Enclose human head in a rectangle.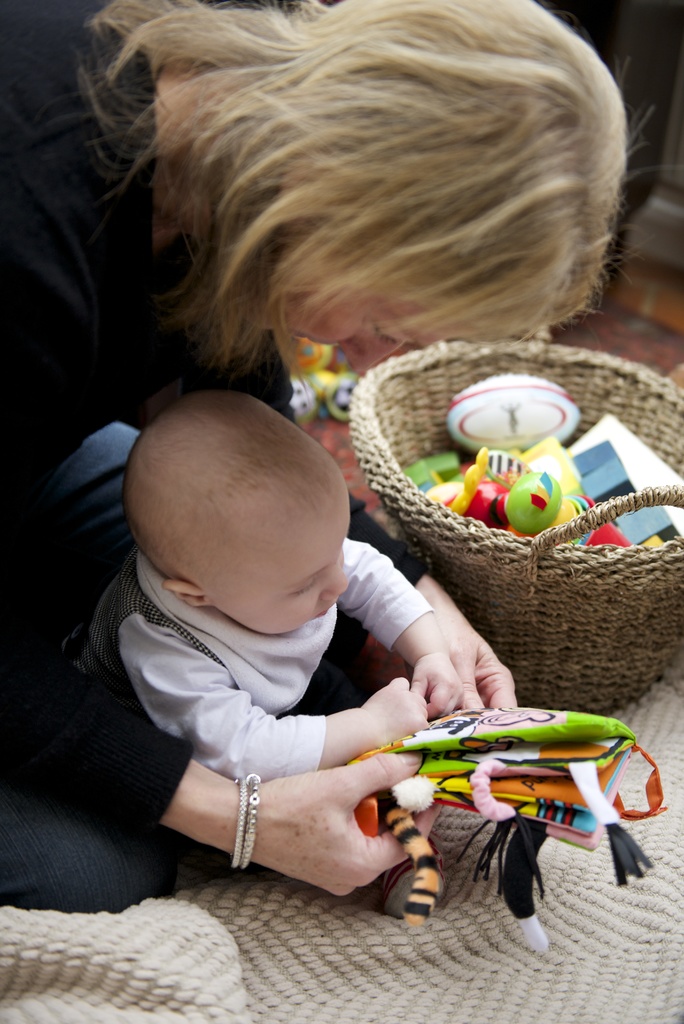
box=[261, 0, 616, 371].
